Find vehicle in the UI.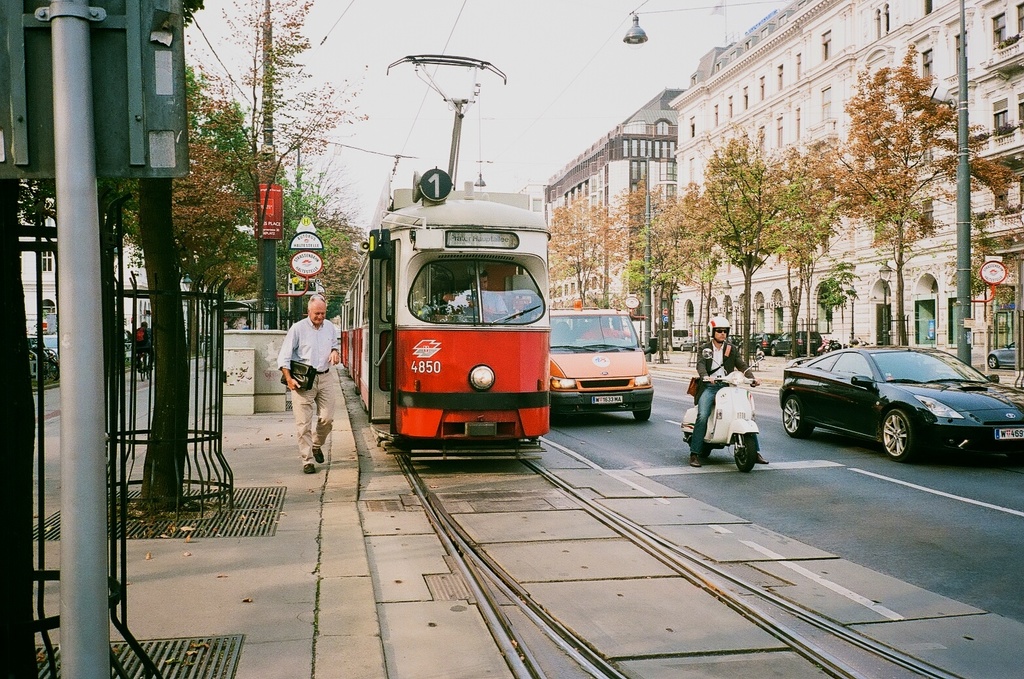
UI element at 653/327/686/346.
